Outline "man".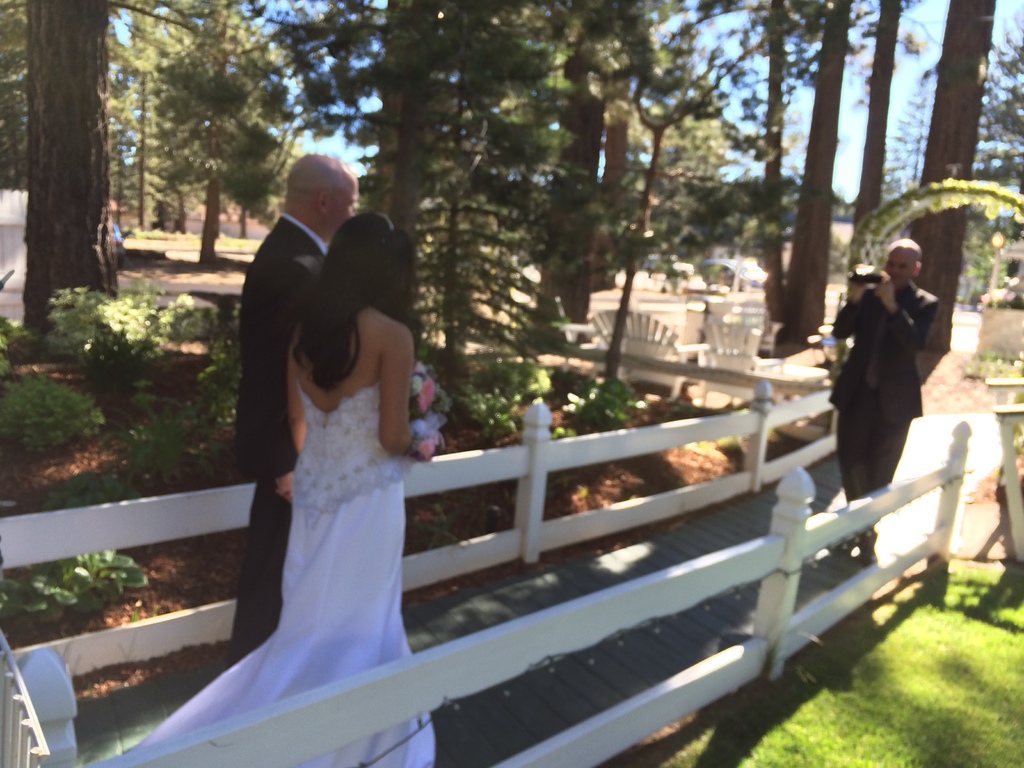
Outline: box(828, 239, 943, 566).
